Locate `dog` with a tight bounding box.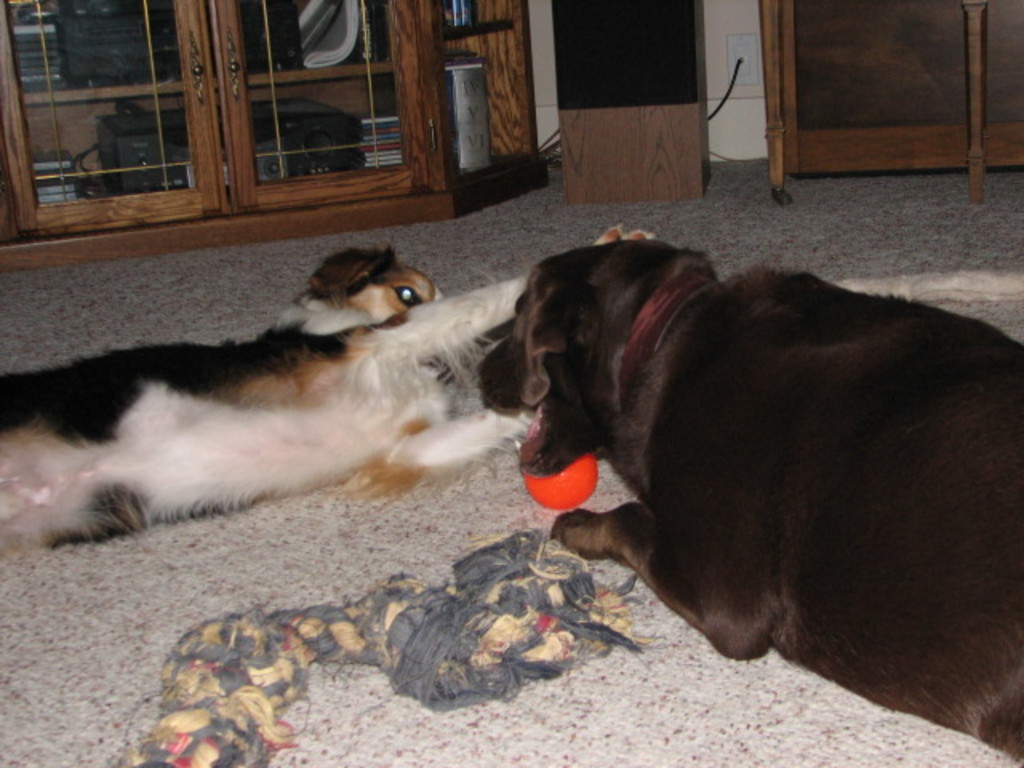
box=[475, 238, 1022, 766].
